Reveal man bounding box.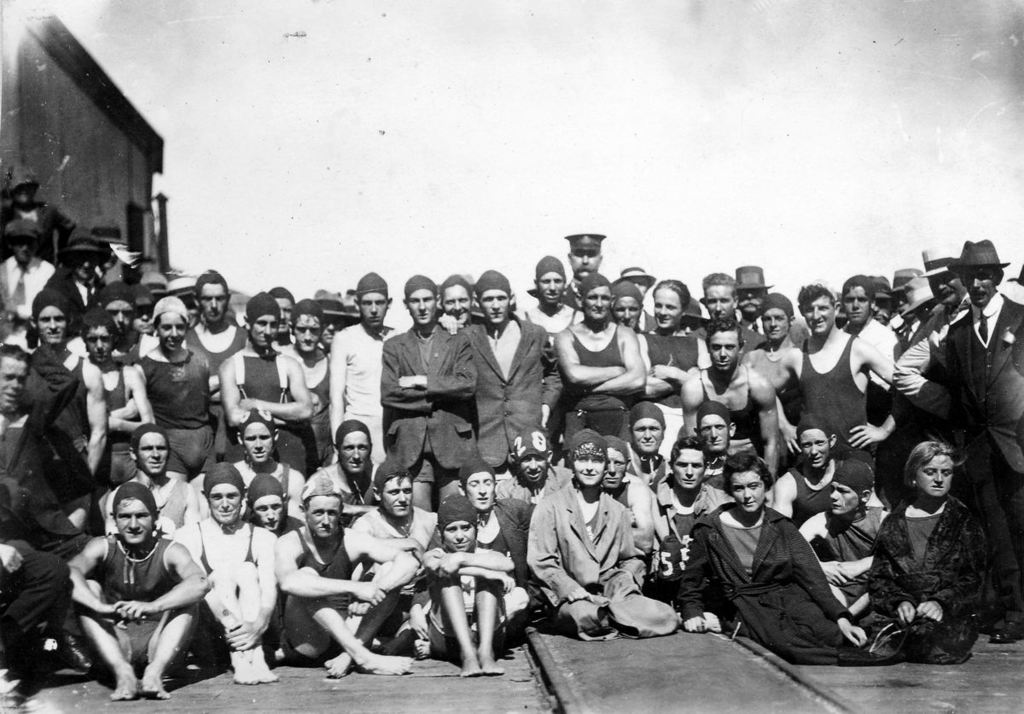
Revealed: select_region(109, 431, 198, 532).
